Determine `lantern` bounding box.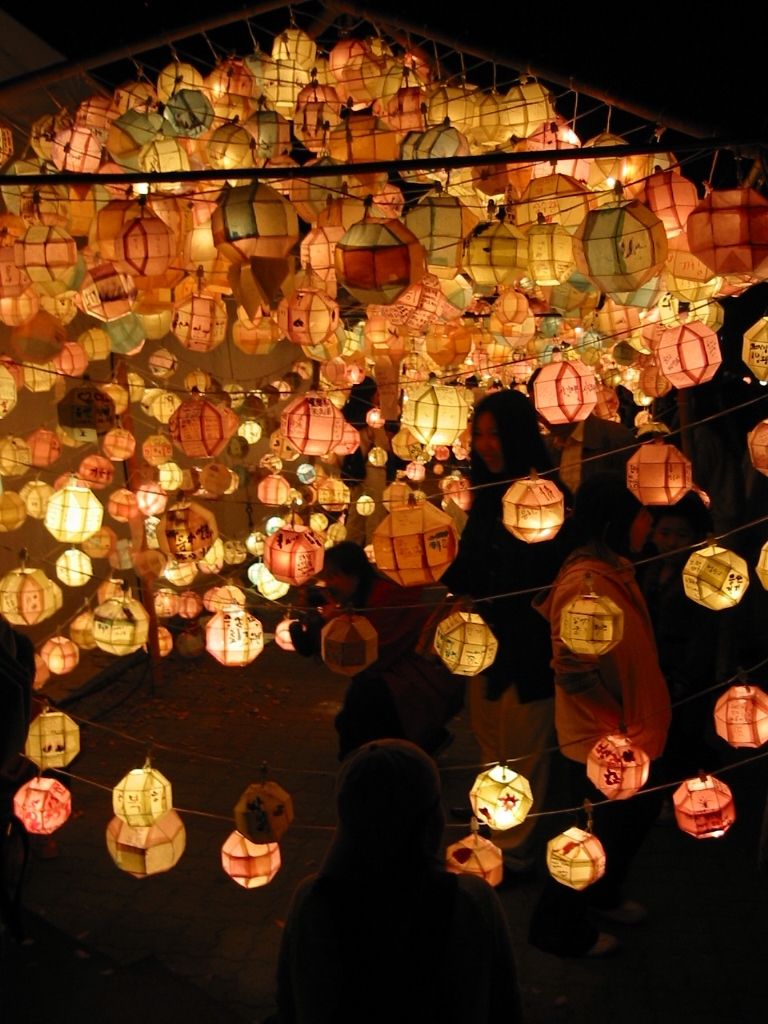
Determined: Rect(23, 427, 60, 466).
